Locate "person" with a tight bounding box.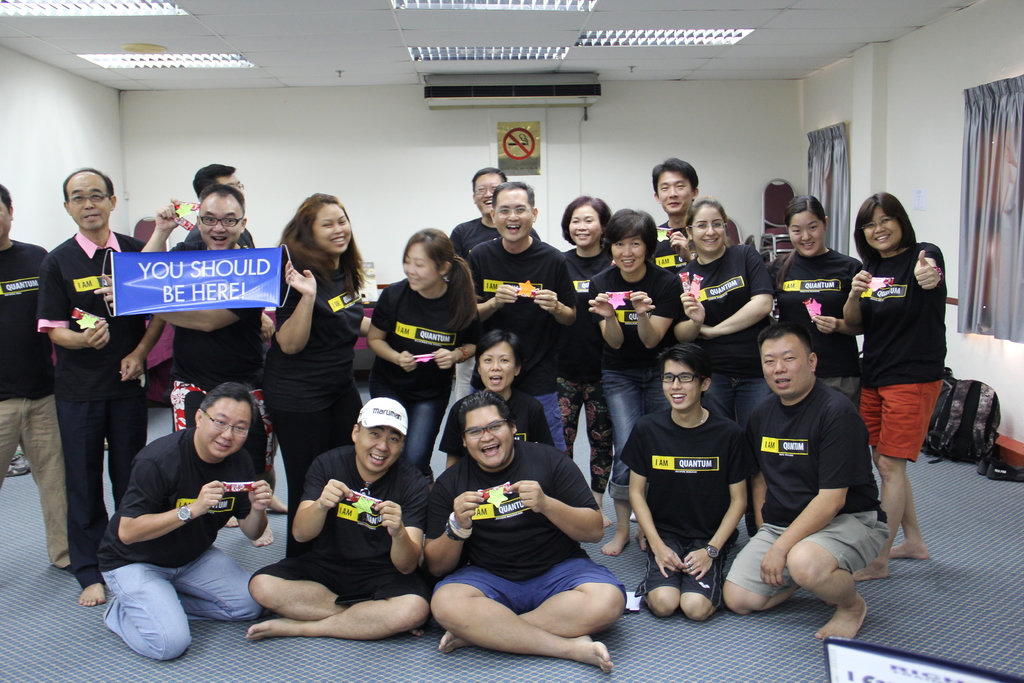
<bbox>420, 392, 627, 675</bbox>.
